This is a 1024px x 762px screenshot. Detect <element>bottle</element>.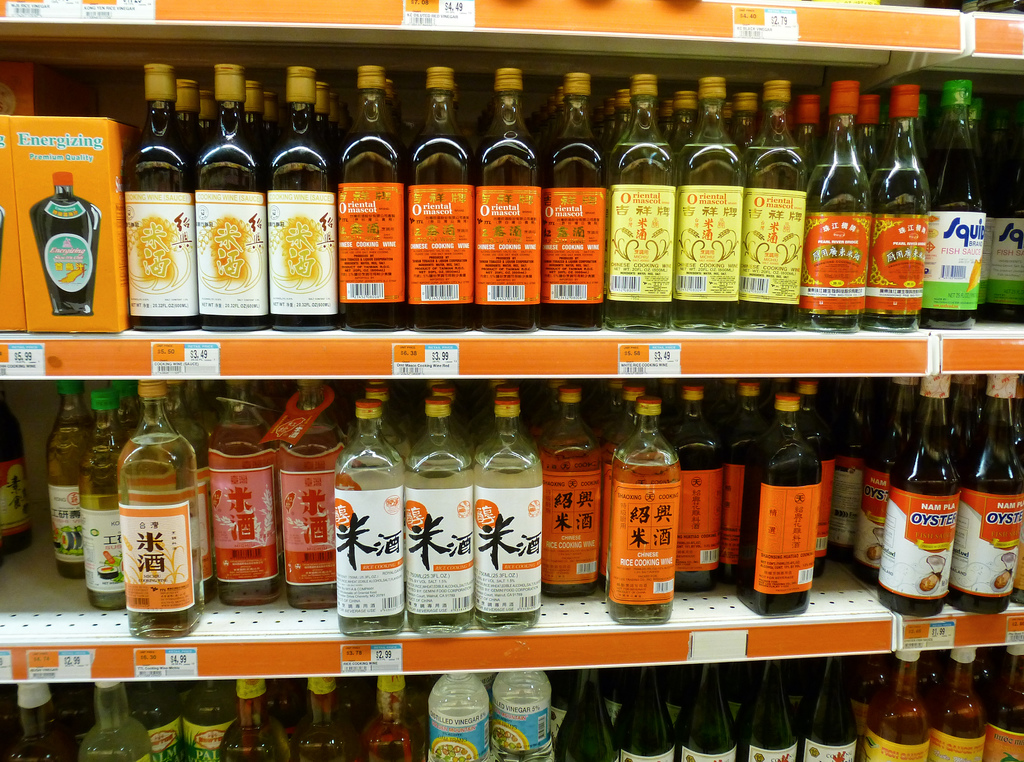
locate(979, 648, 999, 715).
